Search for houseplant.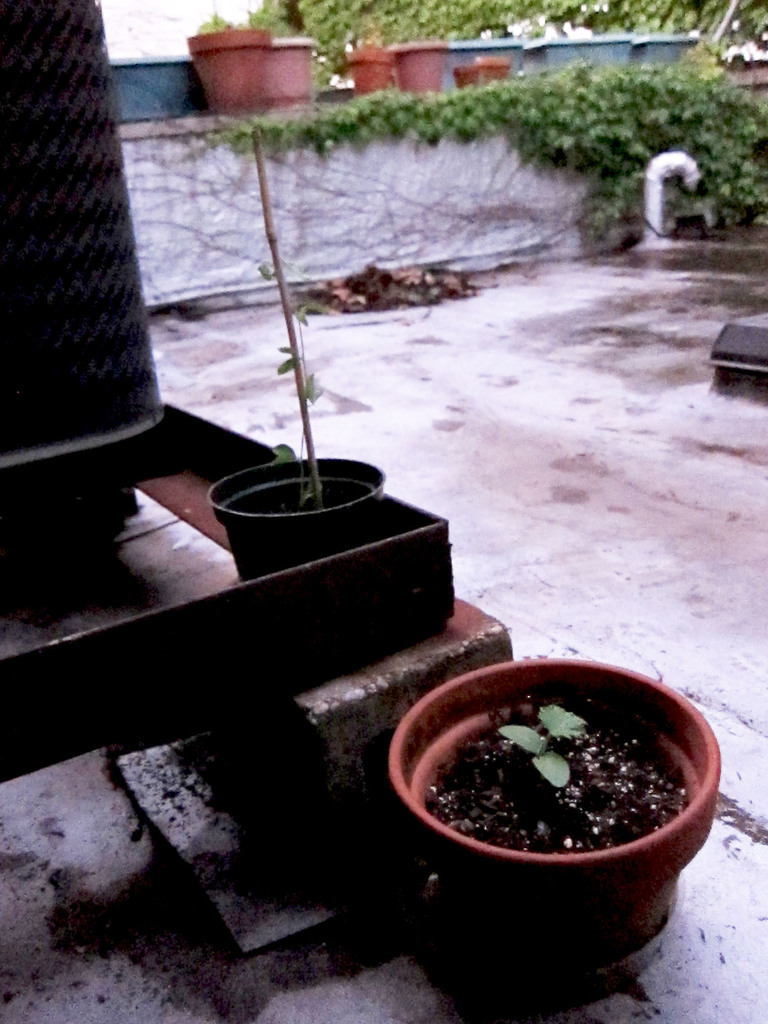
Found at l=374, t=645, r=717, b=1004.
